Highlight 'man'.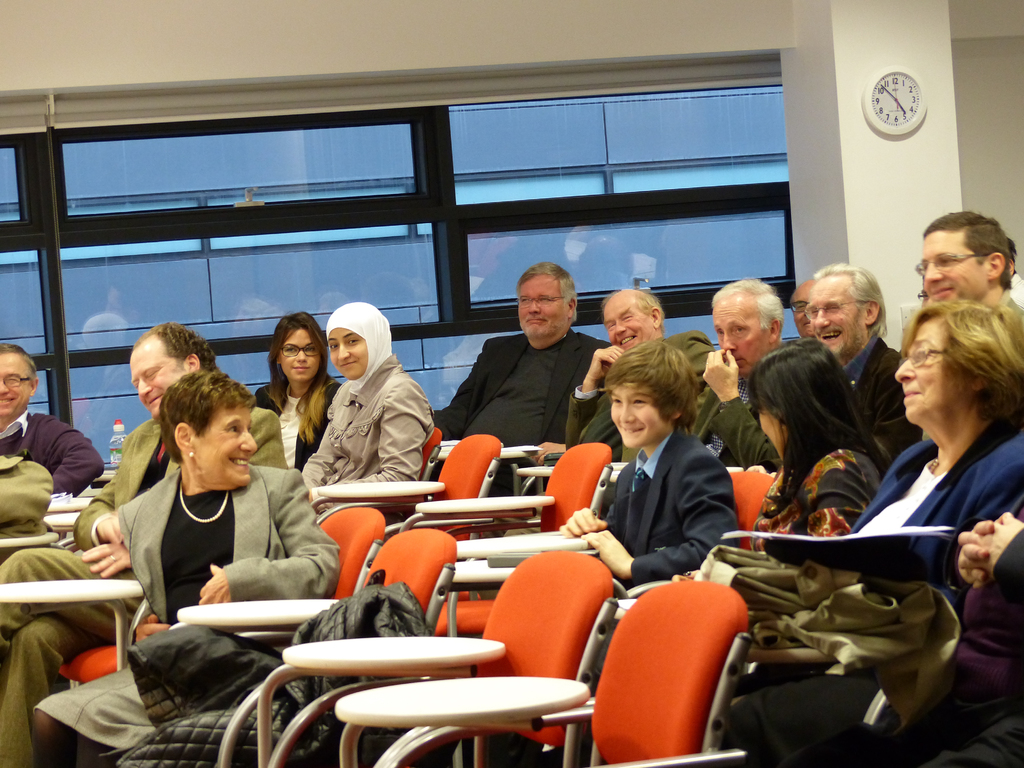
Highlighted region: x1=561, y1=282, x2=724, y2=449.
